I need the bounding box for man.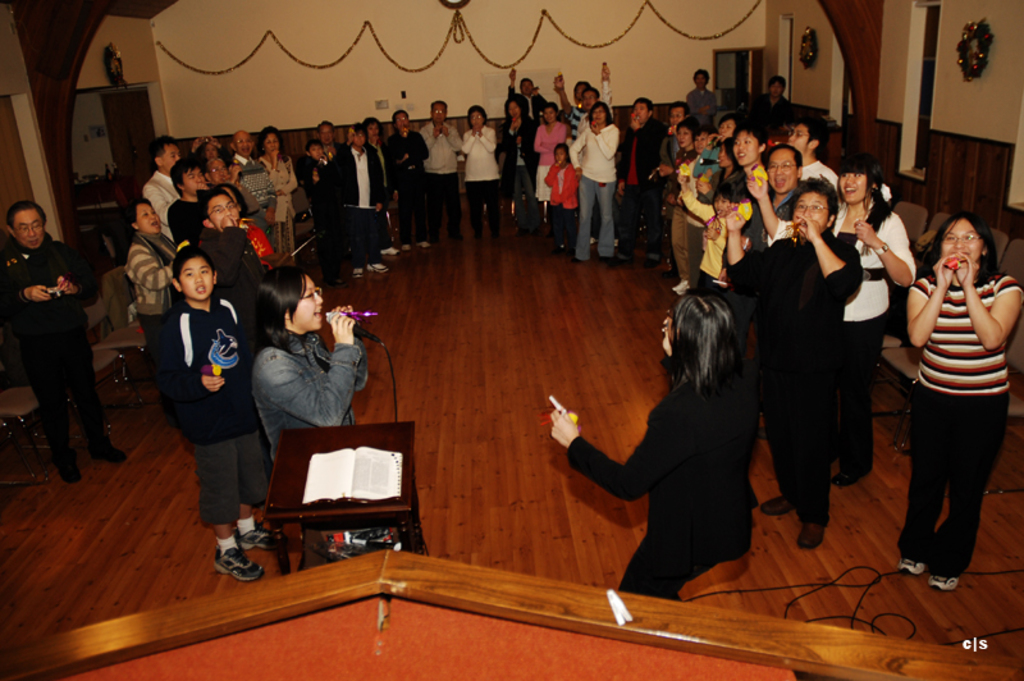
Here it is: 714/175/860/557.
